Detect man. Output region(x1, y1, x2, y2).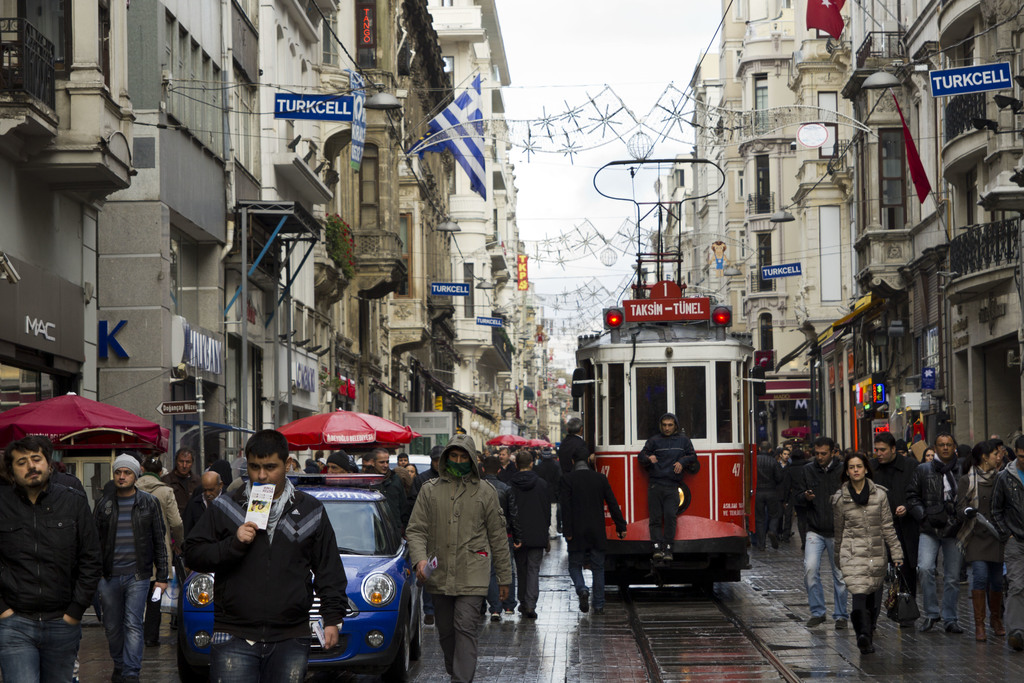
region(894, 439, 912, 458).
